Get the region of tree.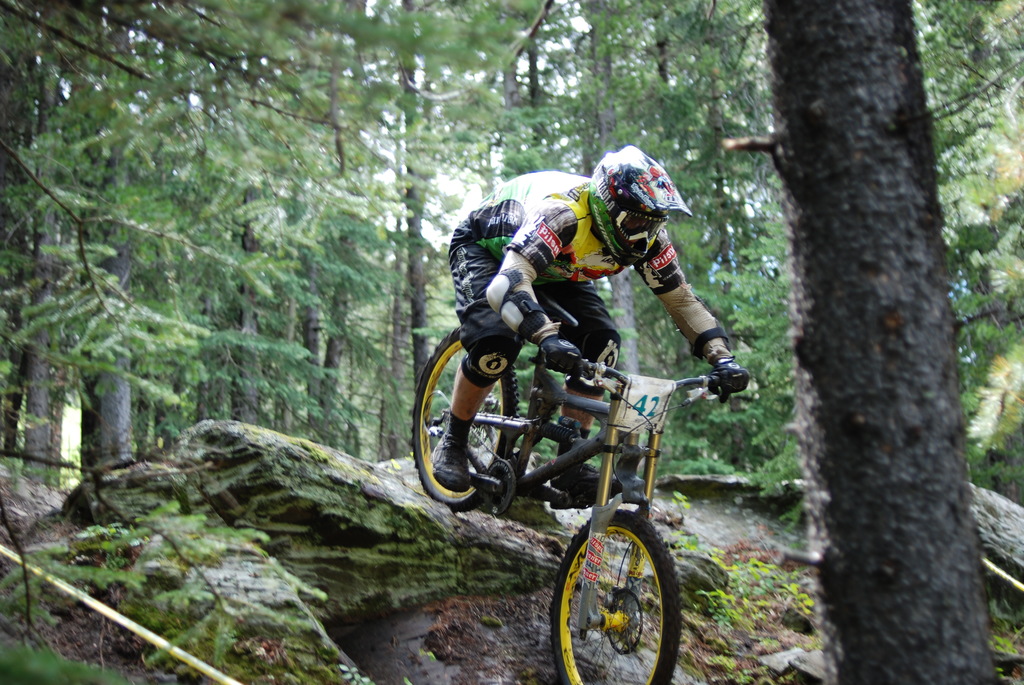
[left=334, top=0, right=520, bottom=461].
